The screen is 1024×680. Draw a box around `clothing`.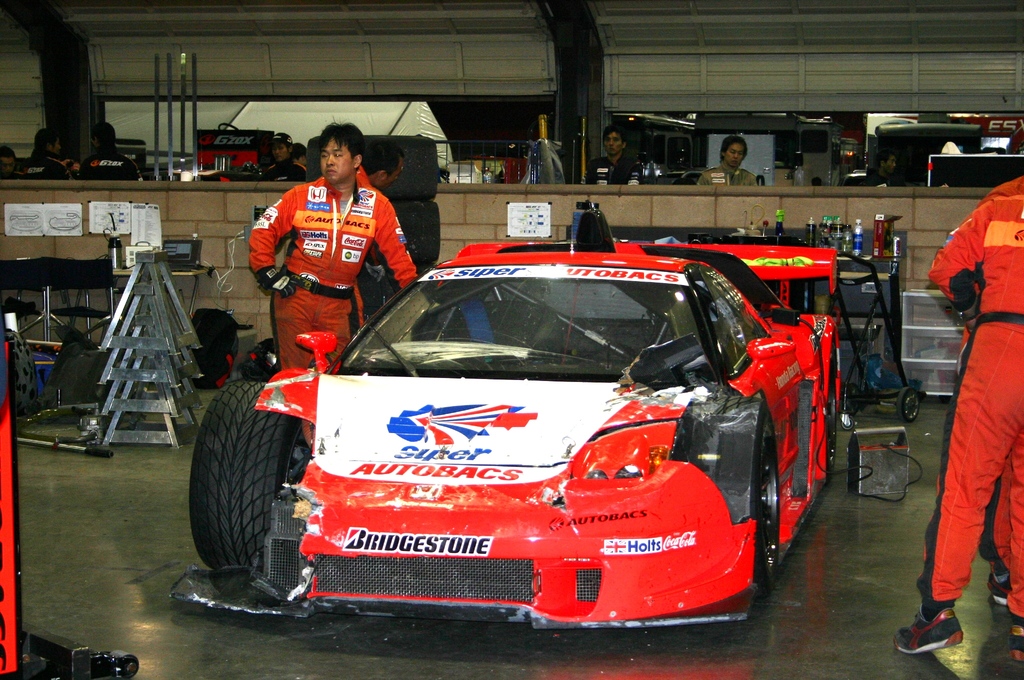
860 168 898 188.
